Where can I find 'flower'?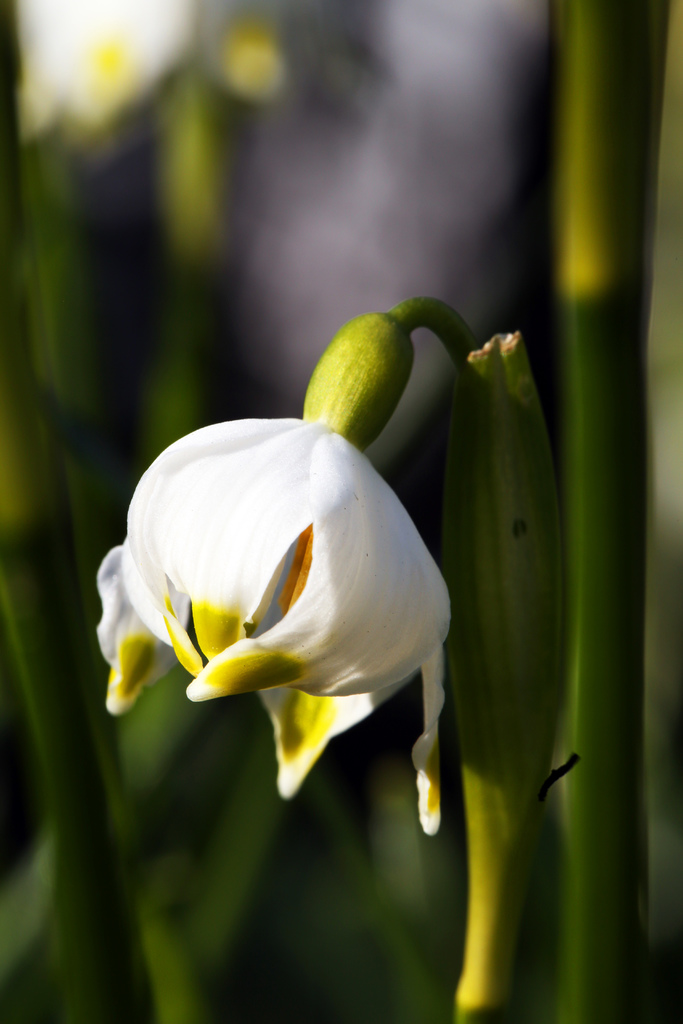
You can find it at Rect(0, 0, 197, 136).
